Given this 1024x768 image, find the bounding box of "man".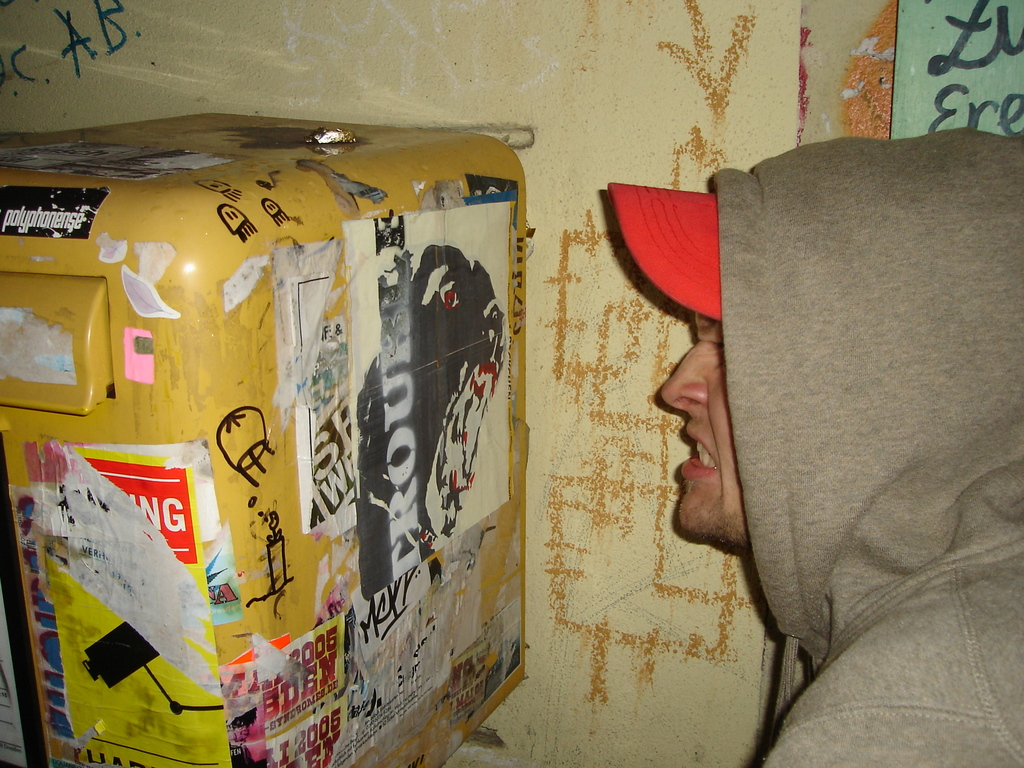
detection(588, 116, 1023, 767).
